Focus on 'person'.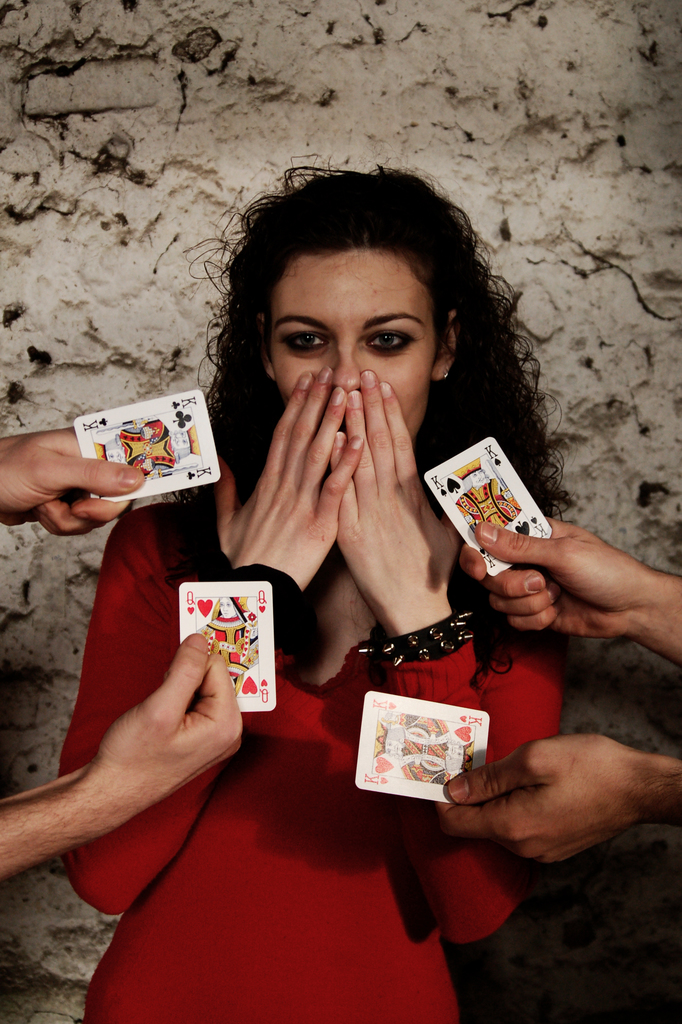
Focused at <region>421, 710, 681, 858</region>.
